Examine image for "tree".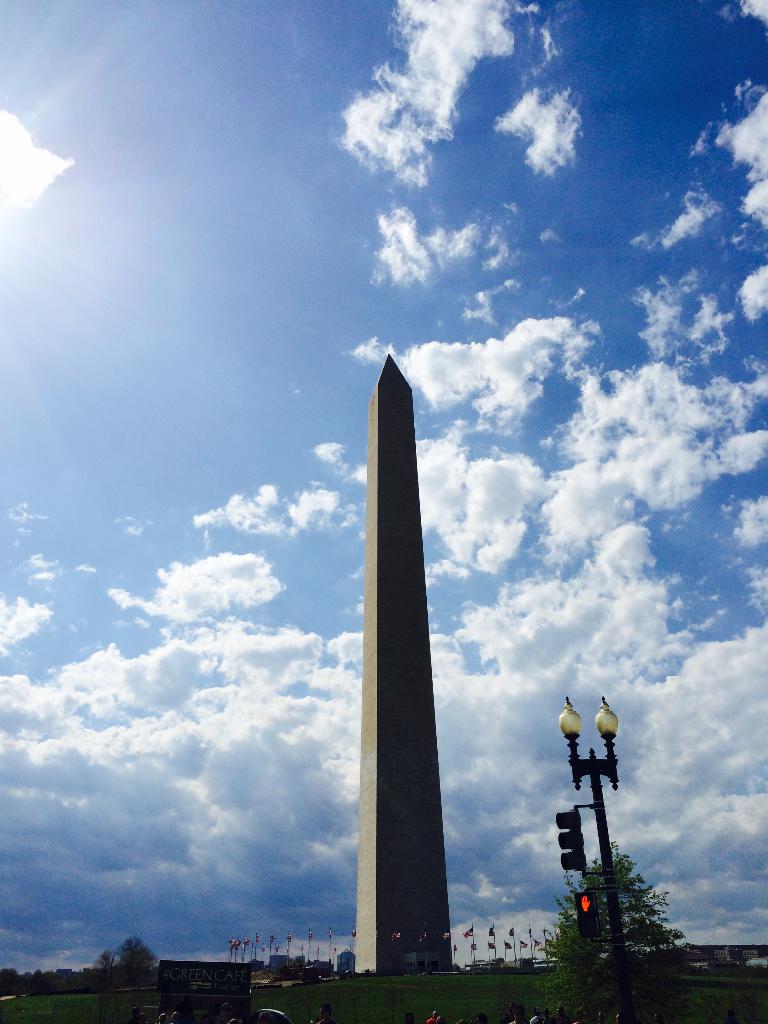
Examination result: 538, 864, 605, 974.
